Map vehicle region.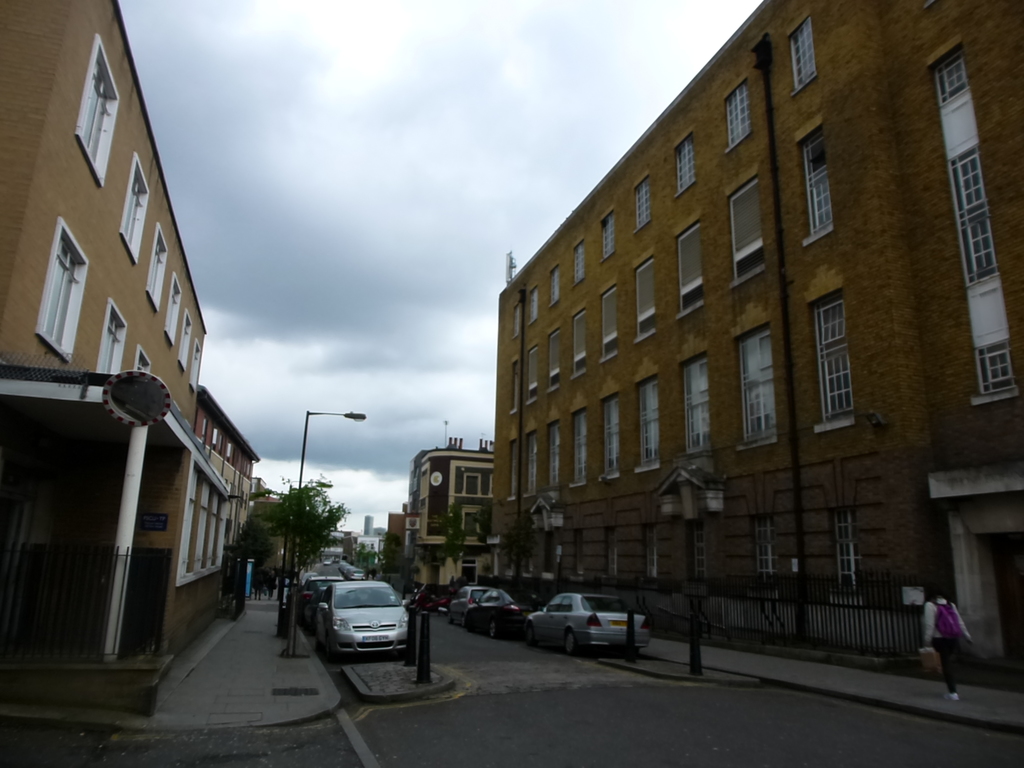
Mapped to region(323, 561, 330, 570).
